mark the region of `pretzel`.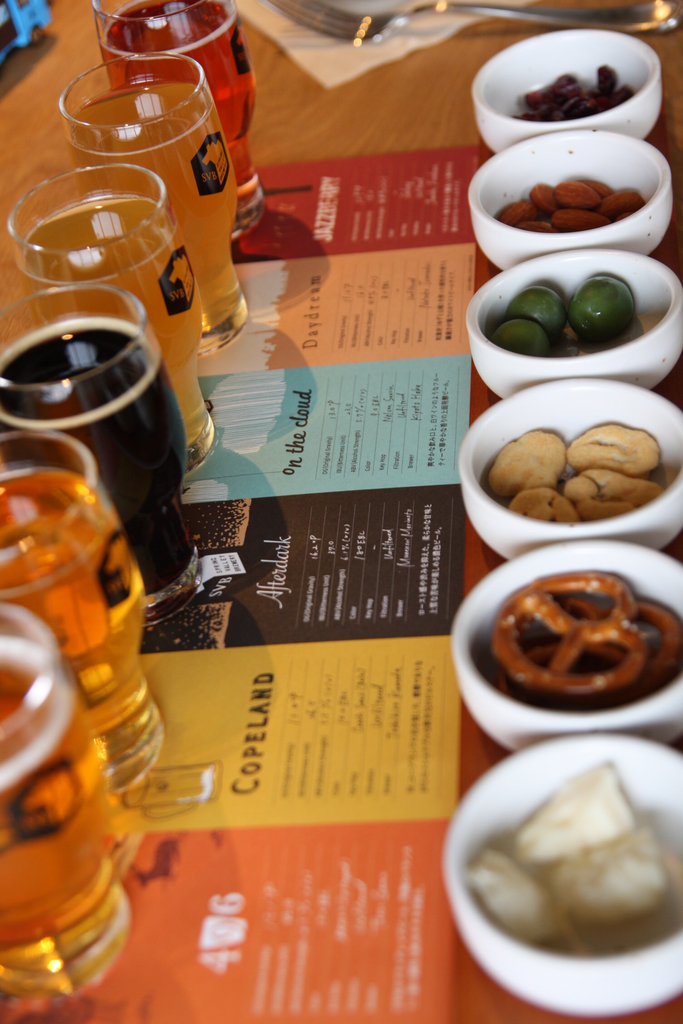
Region: [left=495, top=595, right=682, bottom=714].
